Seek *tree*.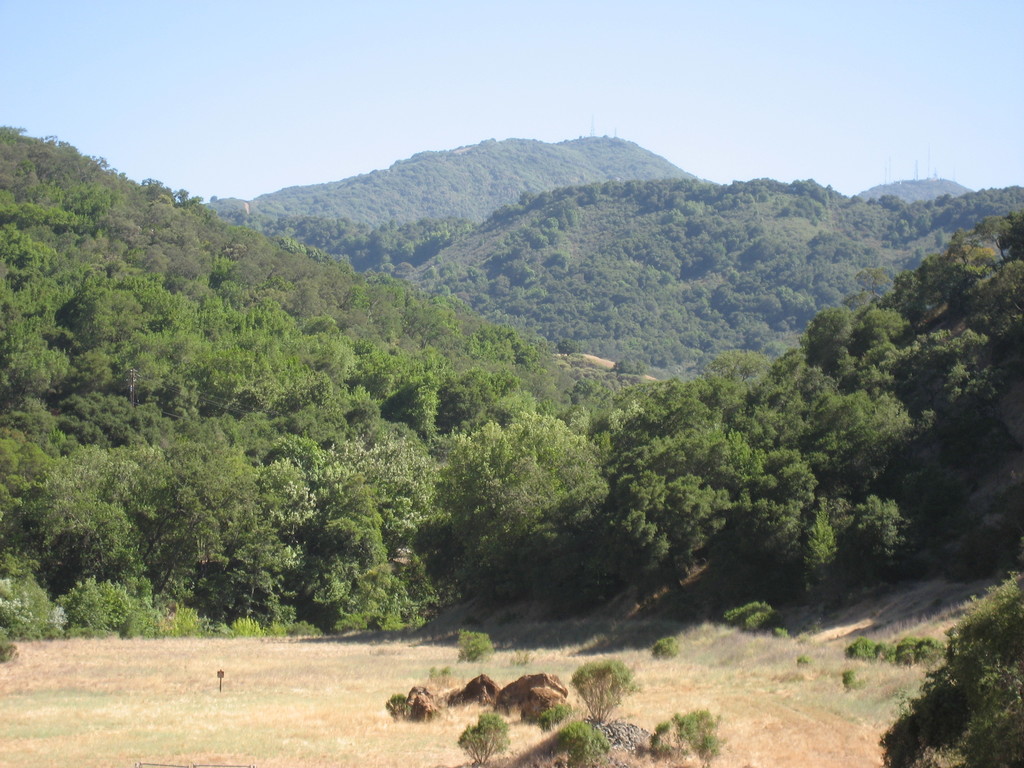
[x1=795, y1=515, x2=845, y2=602].
